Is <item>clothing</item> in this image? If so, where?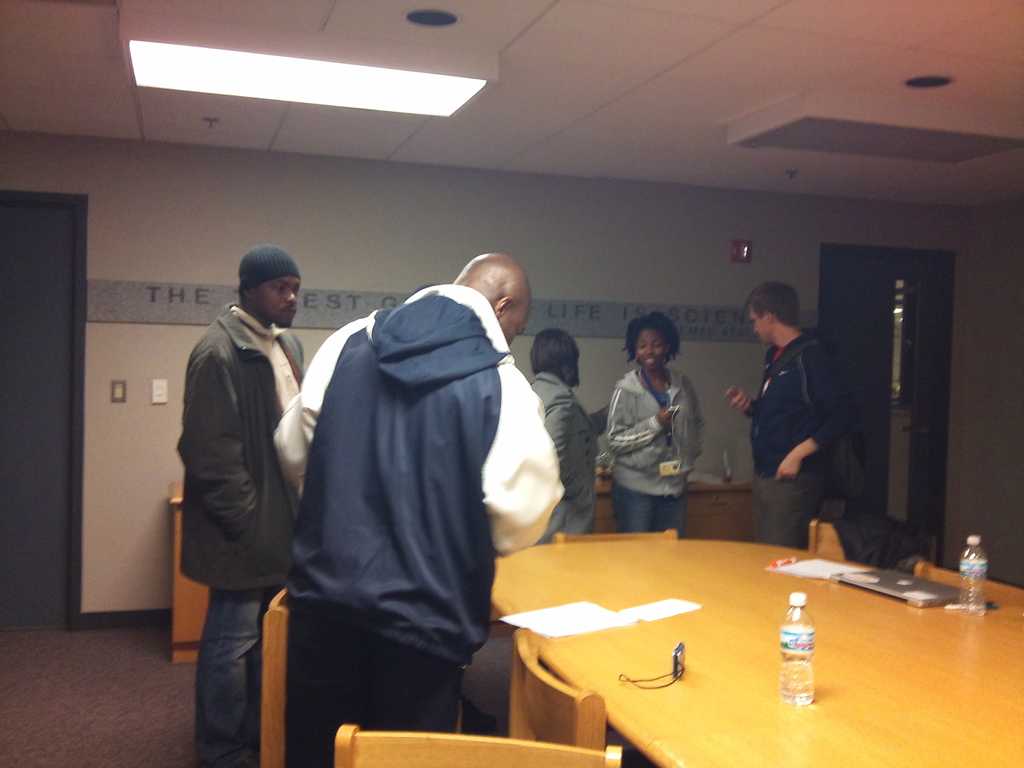
Yes, at BBox(600, 375, 705, 535).
